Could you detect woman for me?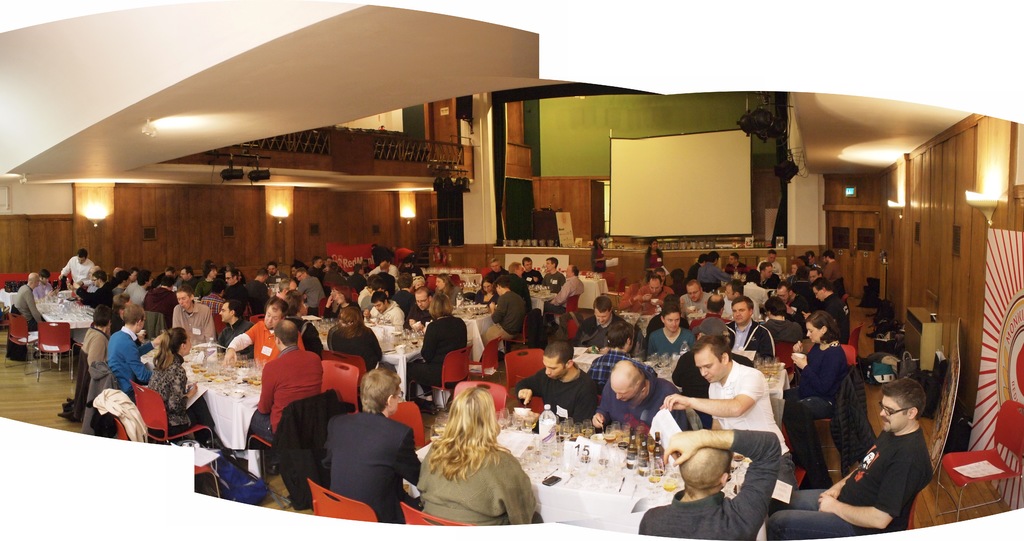
Detection result: 641 239 664 276.
